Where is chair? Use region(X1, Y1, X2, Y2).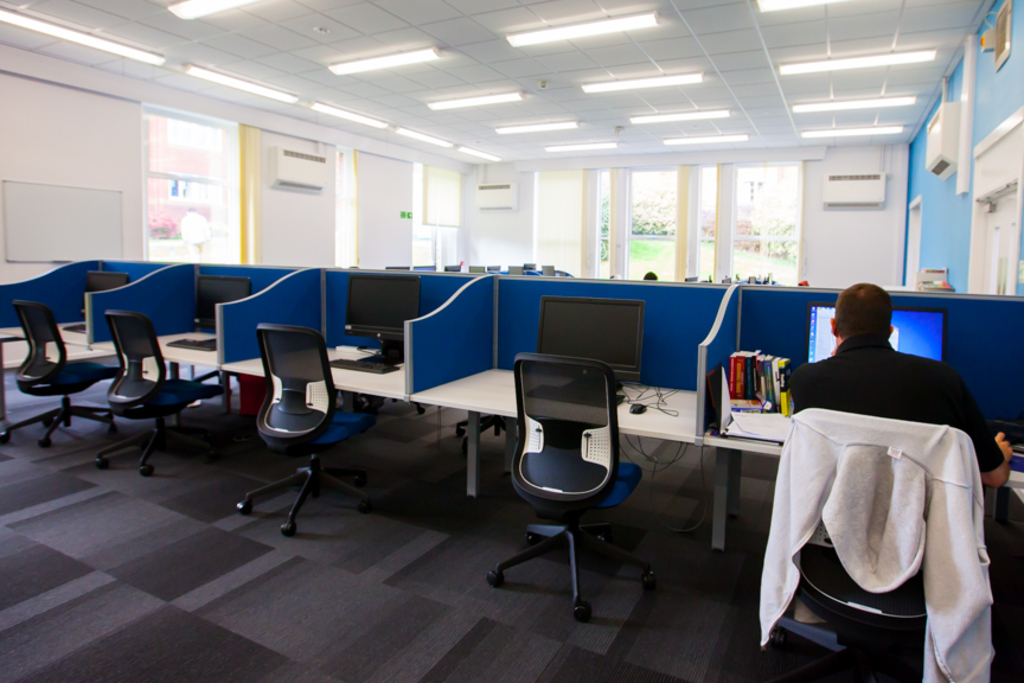
region(766, 404, 987, 682).
